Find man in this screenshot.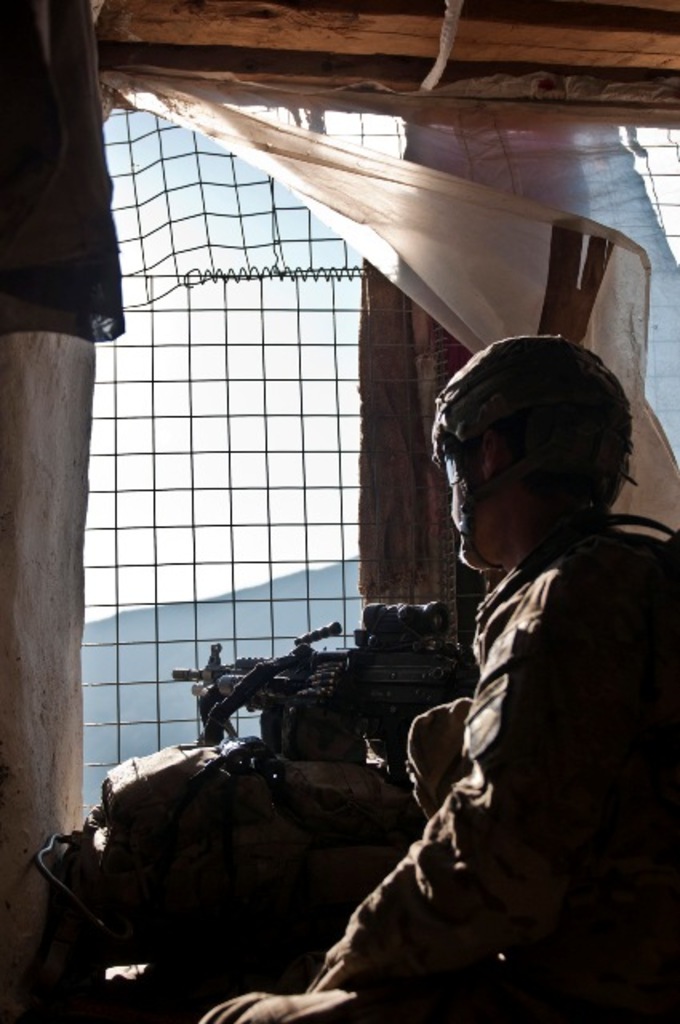
The bounding box for man is [x1=293, y1=306, x2=667, y2=1023].
